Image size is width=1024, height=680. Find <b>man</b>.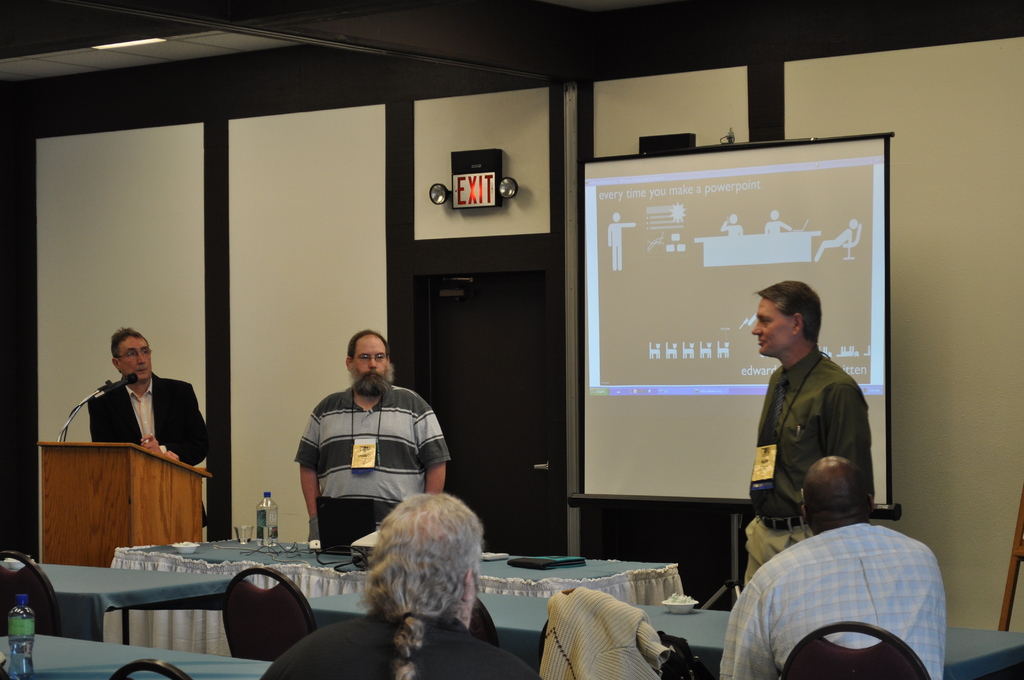
[719, 455, 946, 679].
